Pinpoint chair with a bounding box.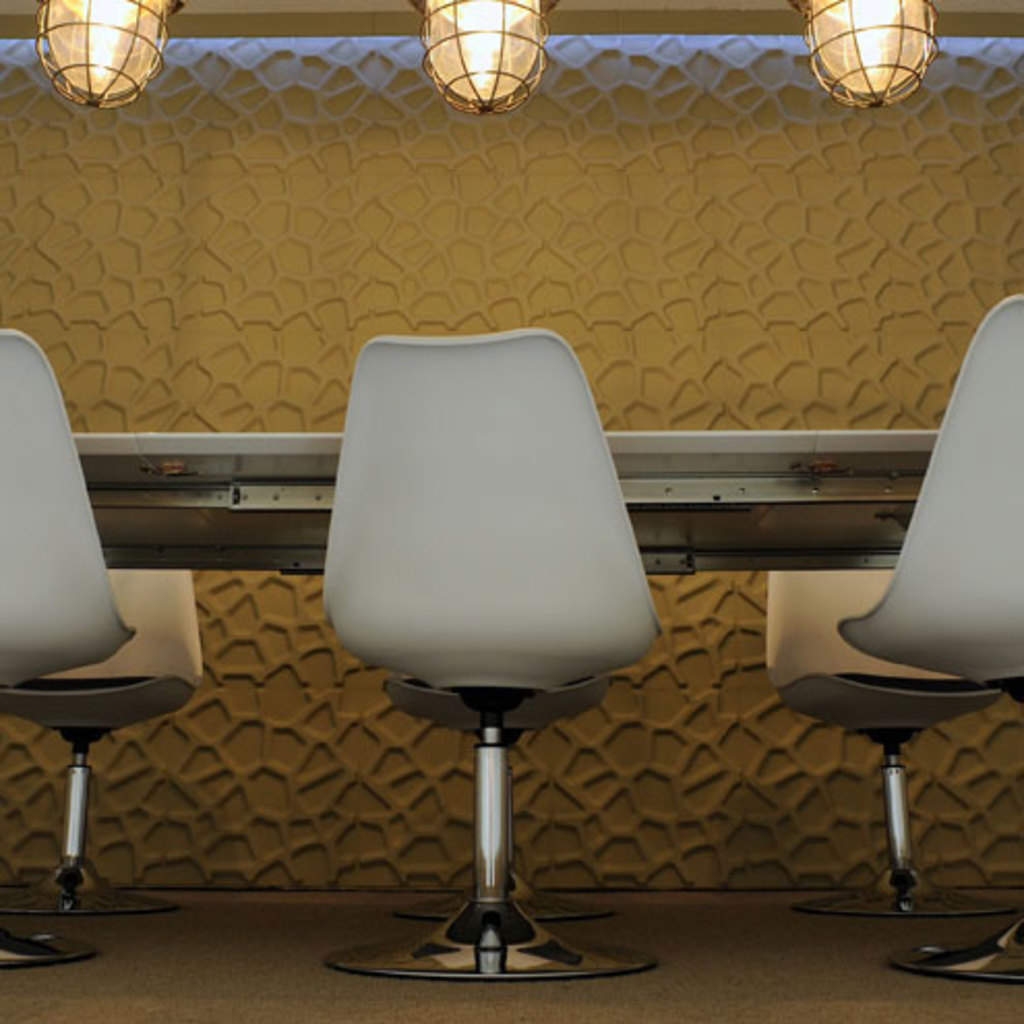
bbox=(772, 567, 1016, 925).
